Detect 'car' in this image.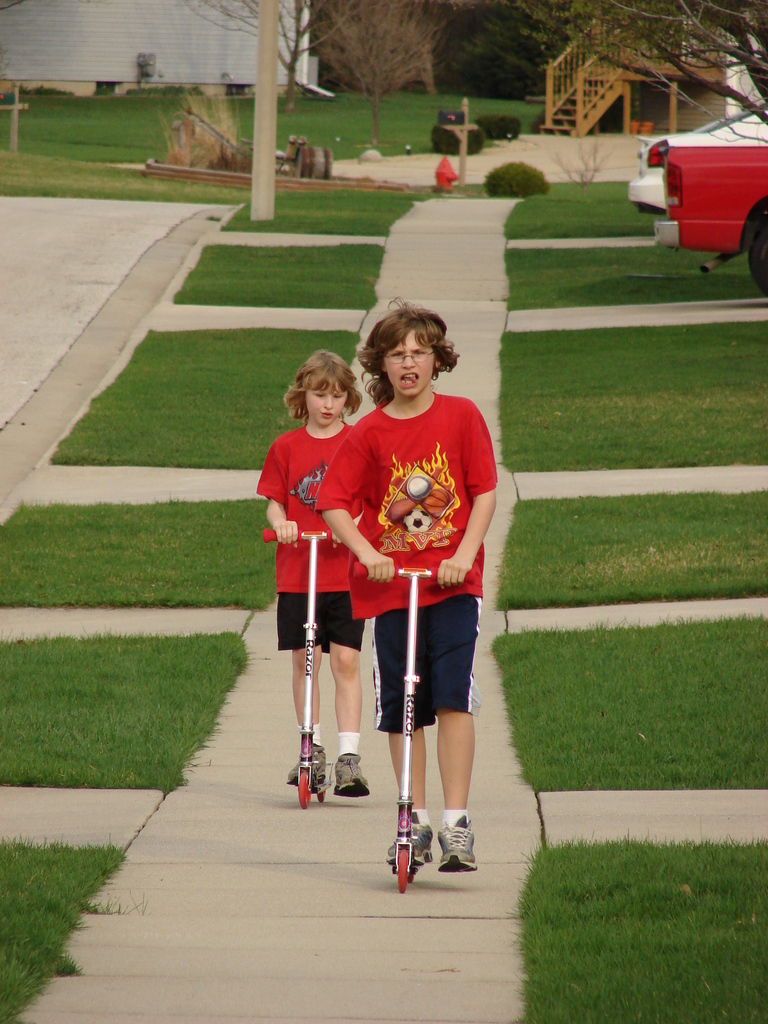
Detection: select_region(629, 111, 767, 298).
